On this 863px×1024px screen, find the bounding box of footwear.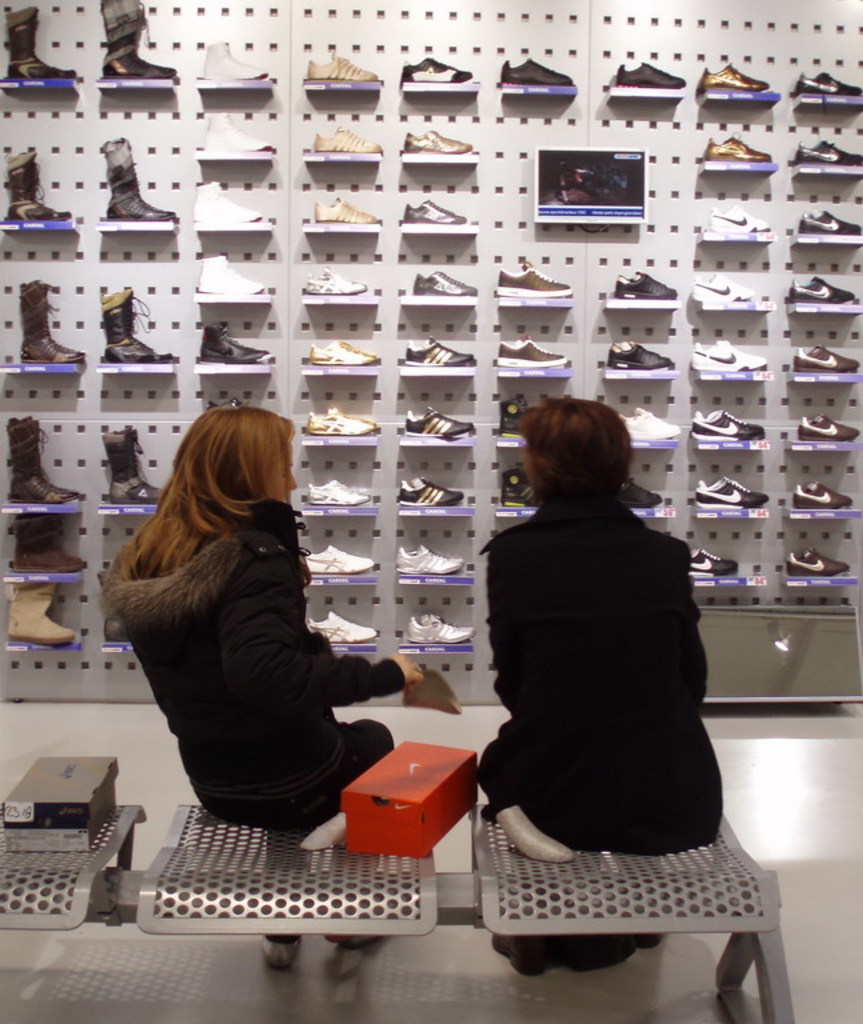
Bounding box: Rect(502, 336, 568, 365).
